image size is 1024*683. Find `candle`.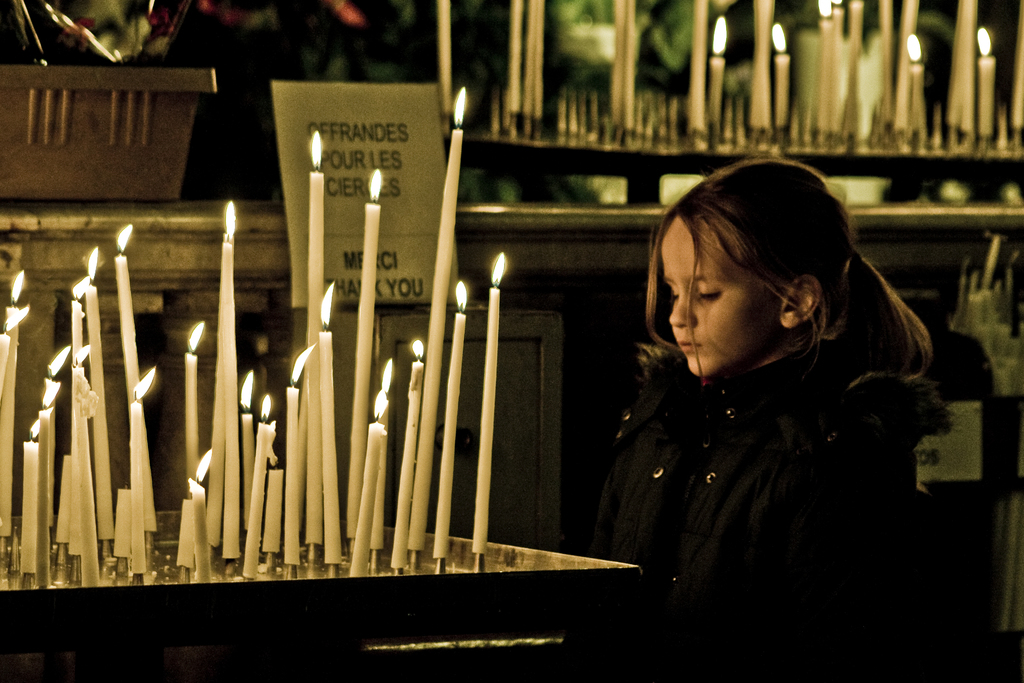
left=508, top=5, right=524, bottom=111.
